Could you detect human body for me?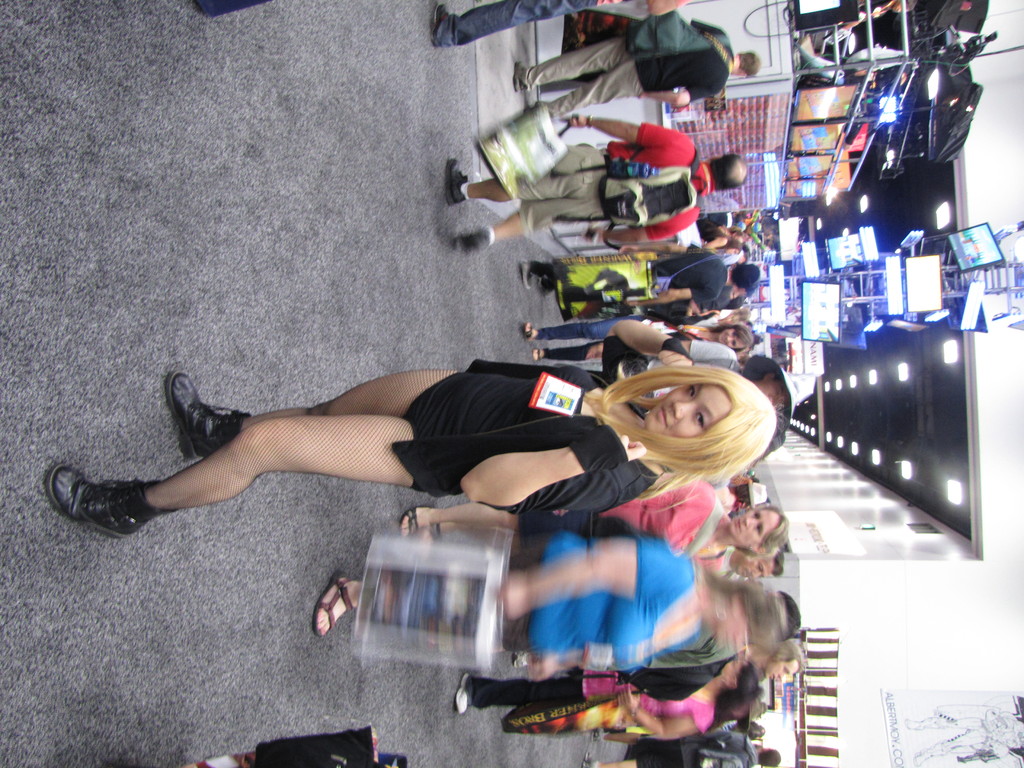
Detection result: <region>527, 246, 764, 312</region>.
